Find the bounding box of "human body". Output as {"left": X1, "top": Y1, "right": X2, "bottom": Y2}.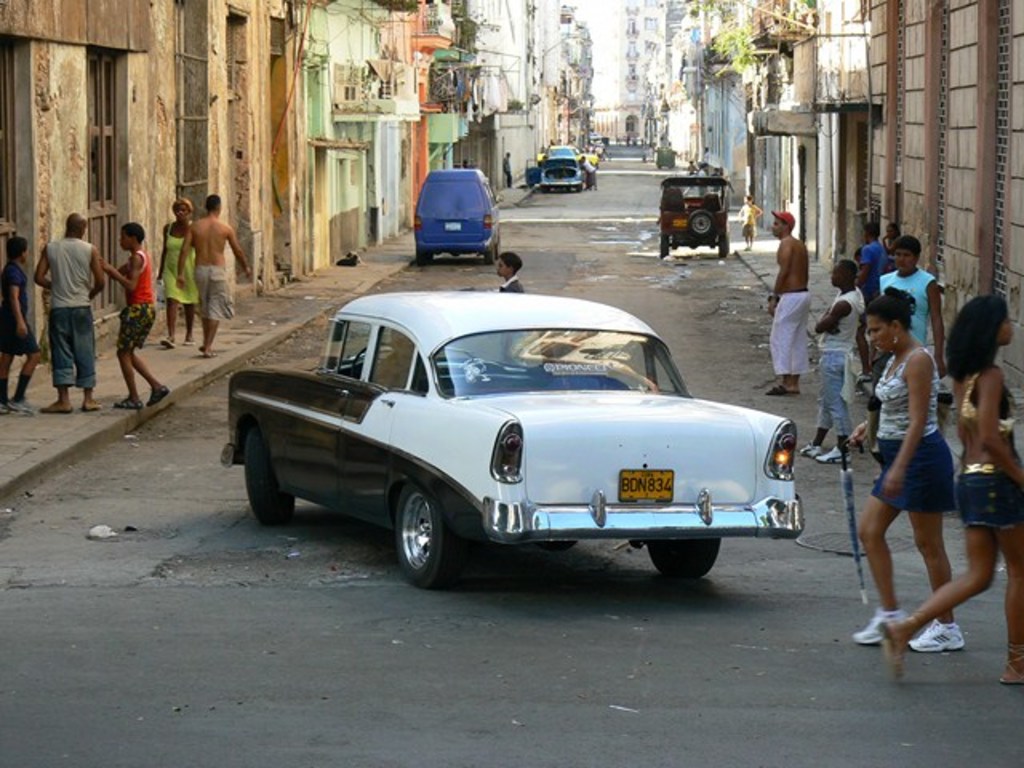
{"left": 874, "top": 355, "right": 1022, "bottom": 683}.
